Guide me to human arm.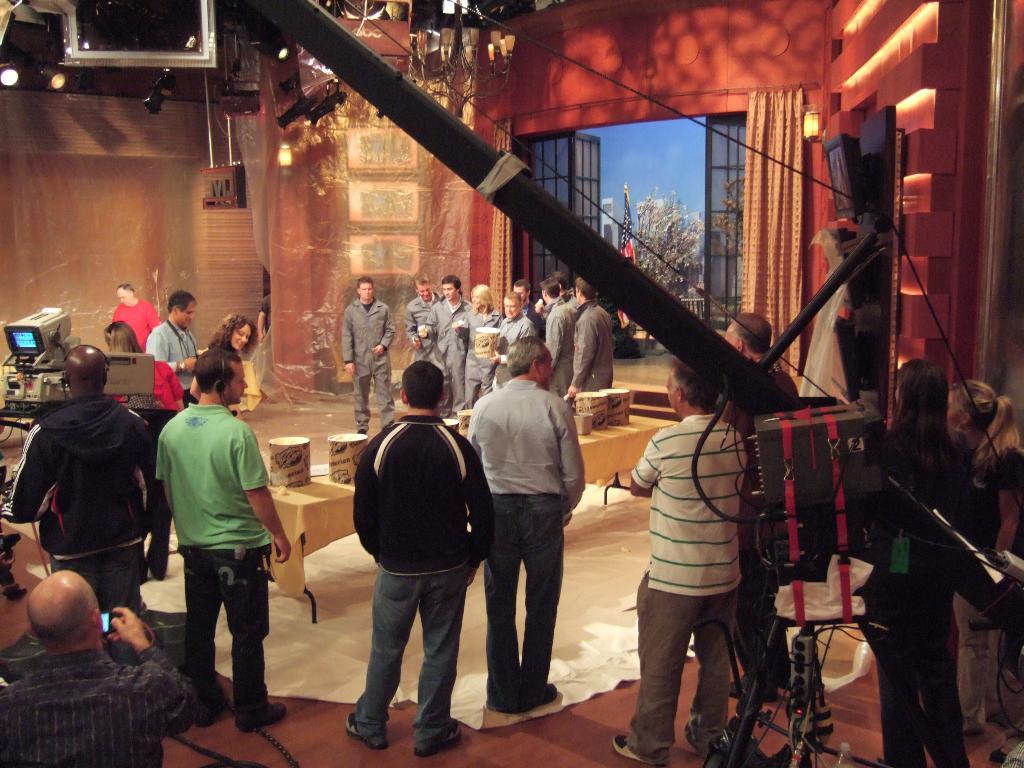
Guidance: rect(138, 431, 172, 575).
